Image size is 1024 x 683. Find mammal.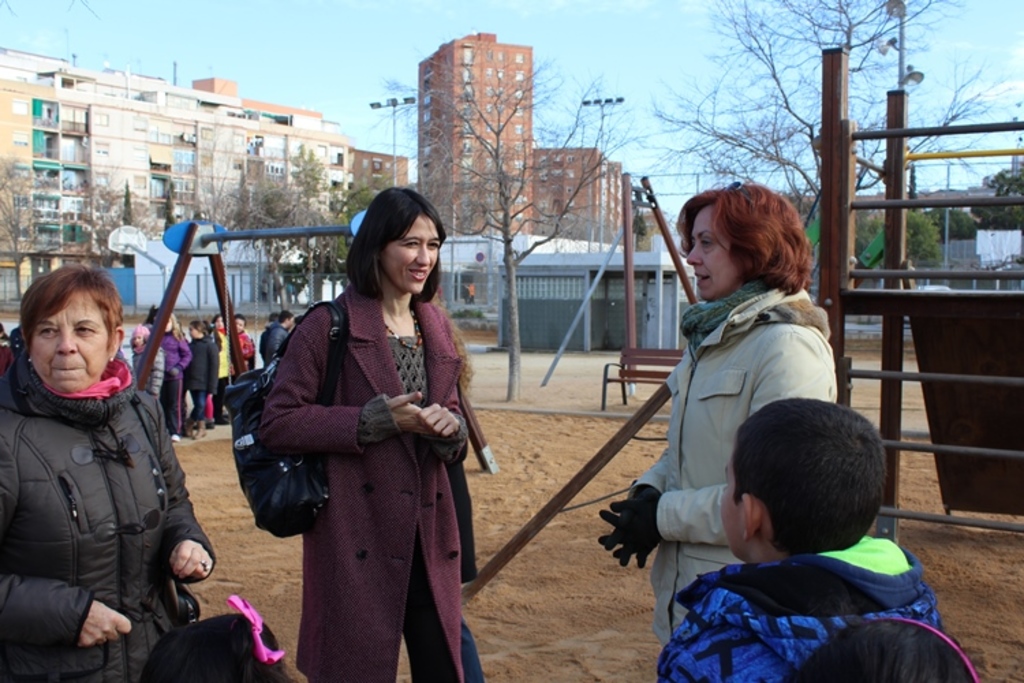
rect(0, 264, 217, 682).
